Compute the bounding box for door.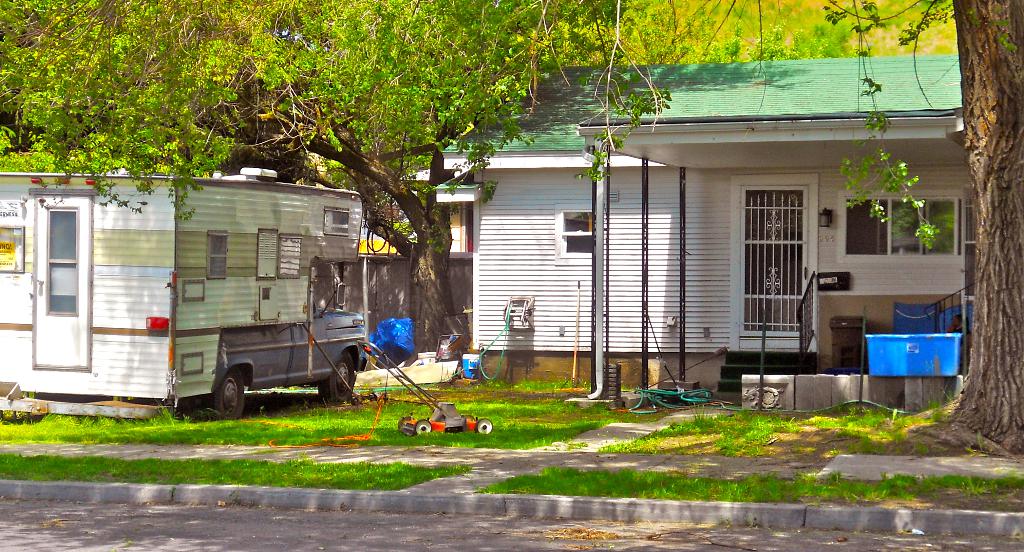
{"left": 717, "top": 181, "right": 819, "bottom": 365}.
